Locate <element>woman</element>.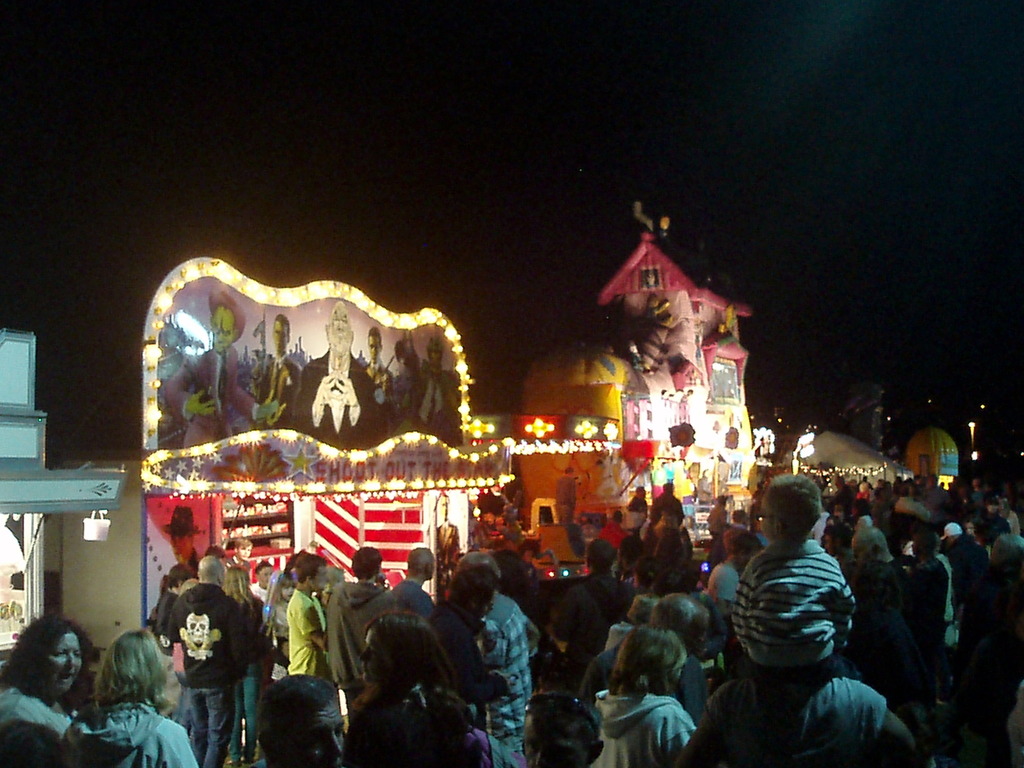
Bounding box: pyautogui.locateOnScreen(328, 583, 473, 756).
